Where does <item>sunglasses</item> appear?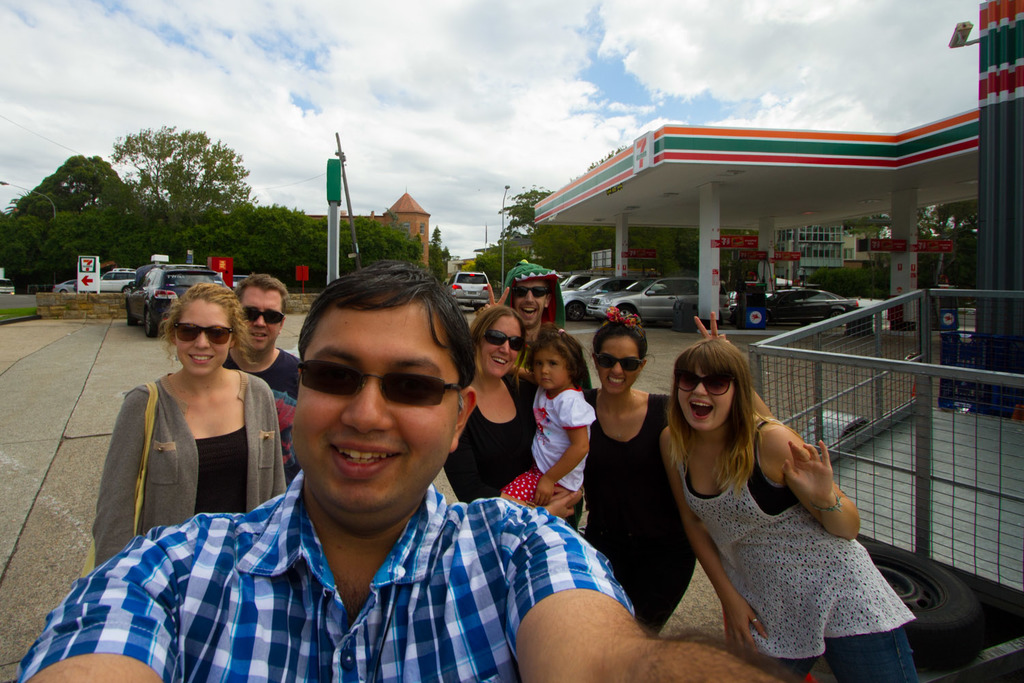
Appears at box=[585, 352, 651, 375].
